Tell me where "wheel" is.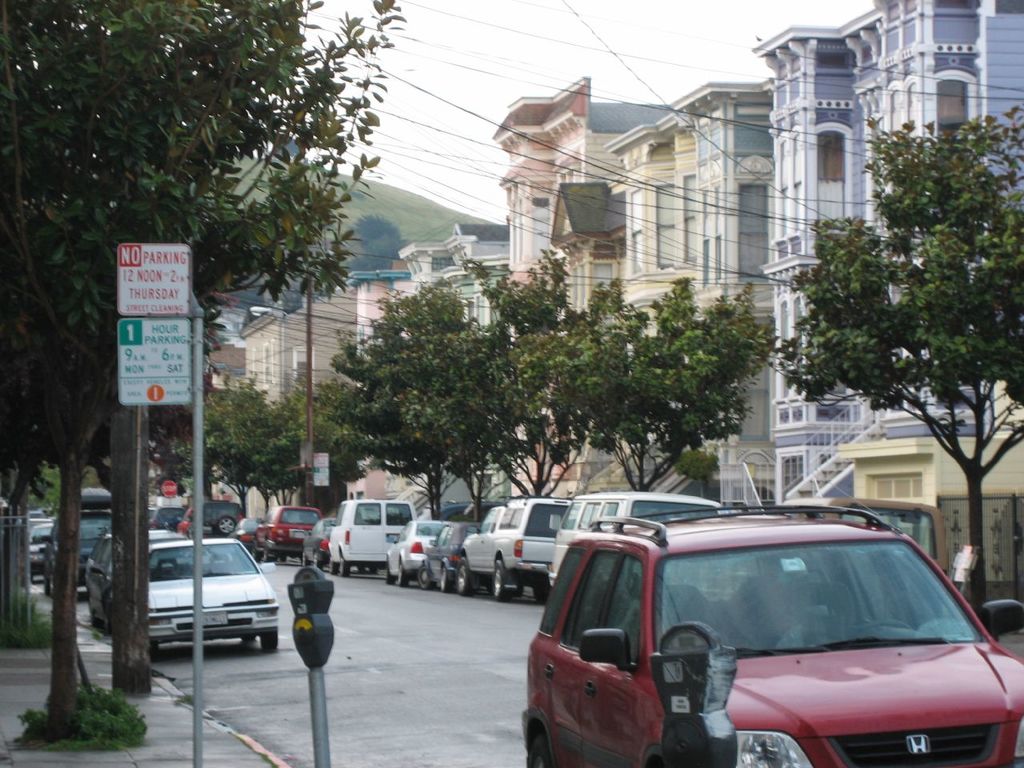
"wheel" is at [left=490, top=562, right=514, bottom=604].
